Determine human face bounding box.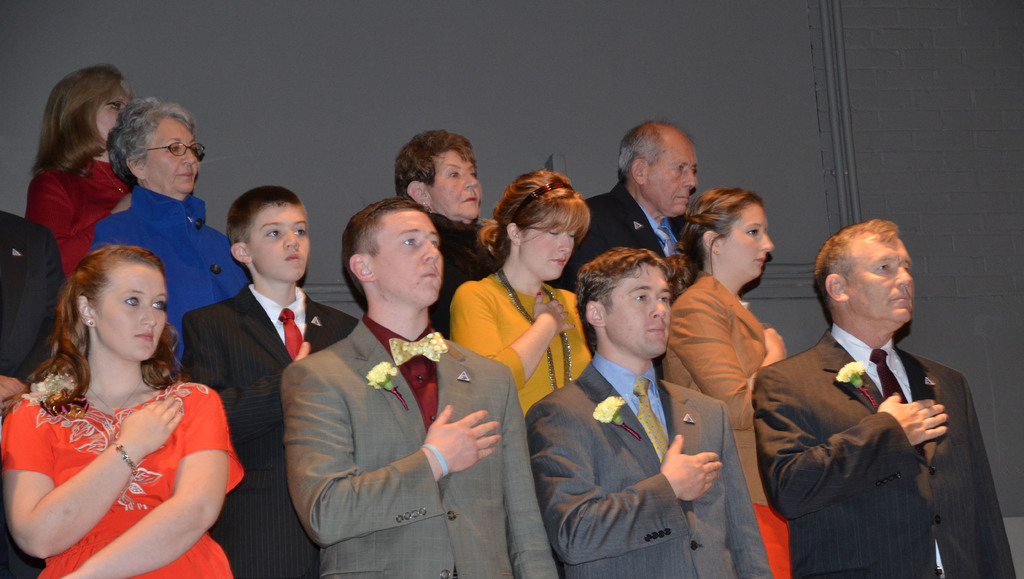
Determined: detection(252, 202, 311, 281).
